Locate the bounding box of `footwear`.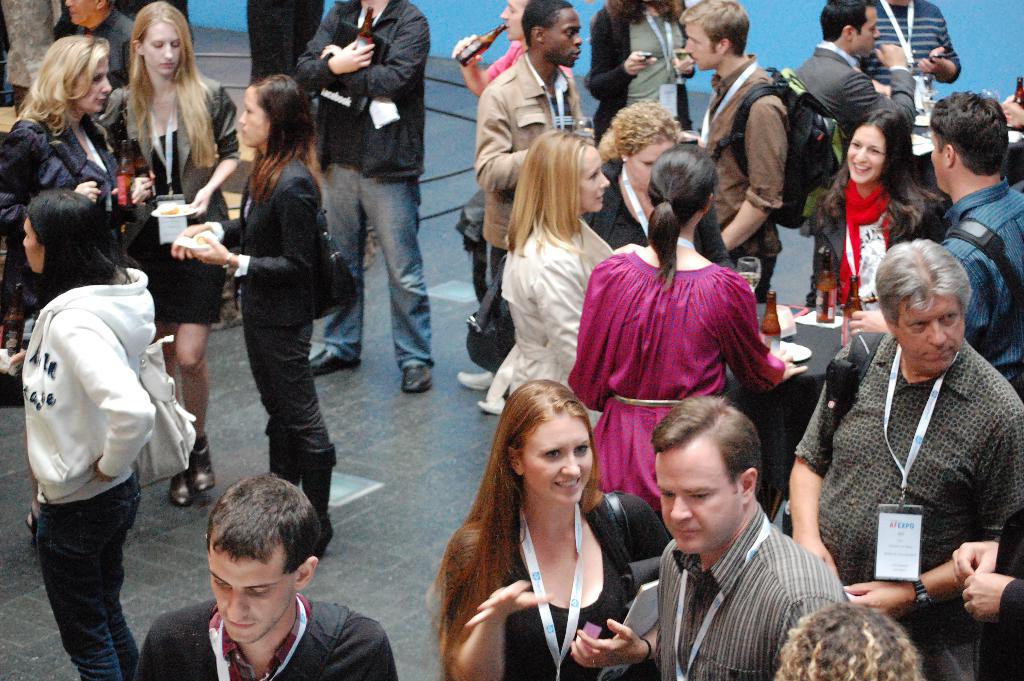
Bounding box: (476, 395, 506, 416).
